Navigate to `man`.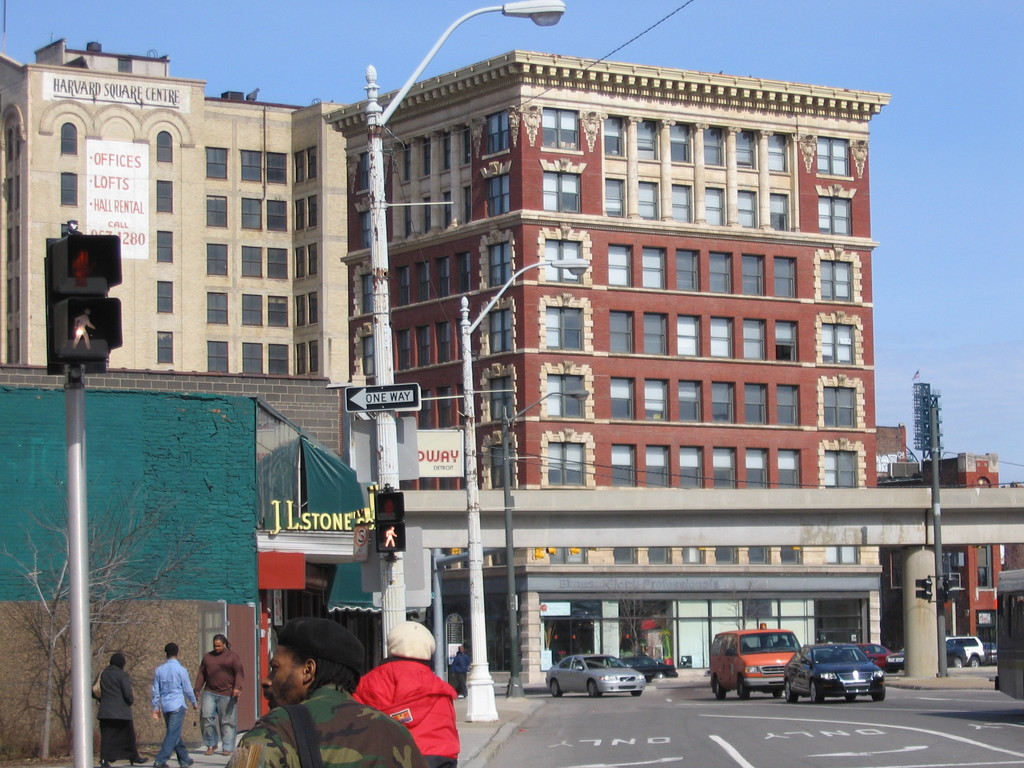
Navigation target: [148, 641, 198, 767].
